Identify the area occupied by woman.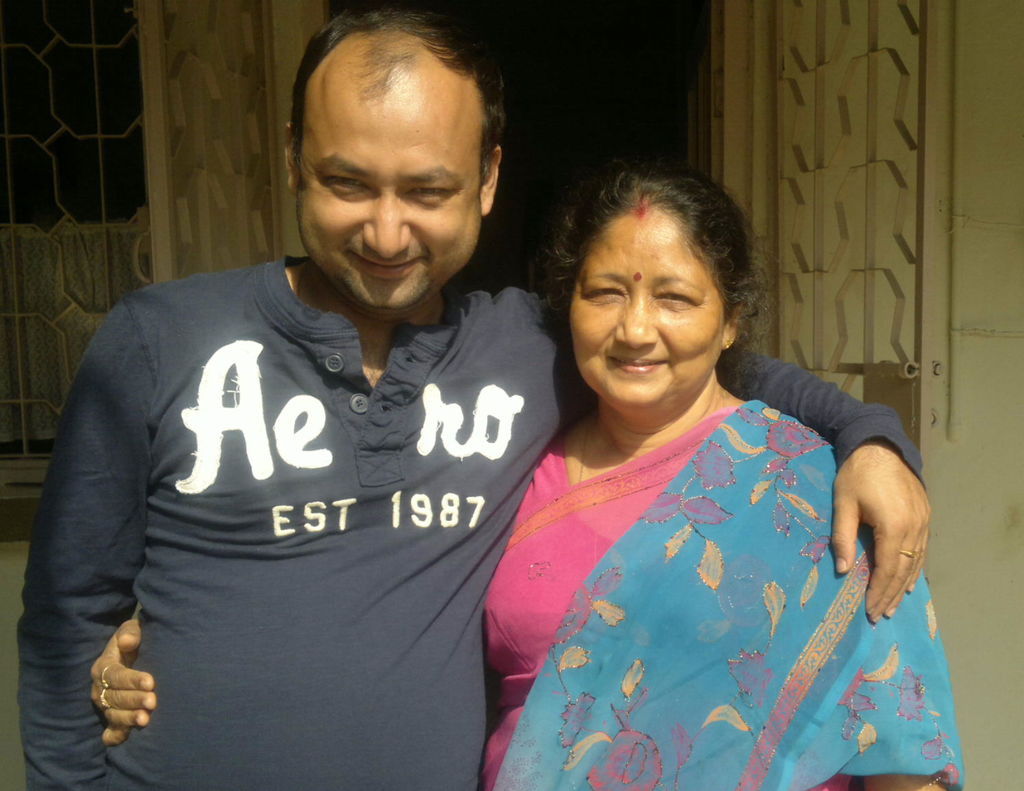
Area: 84,159,955,790.
